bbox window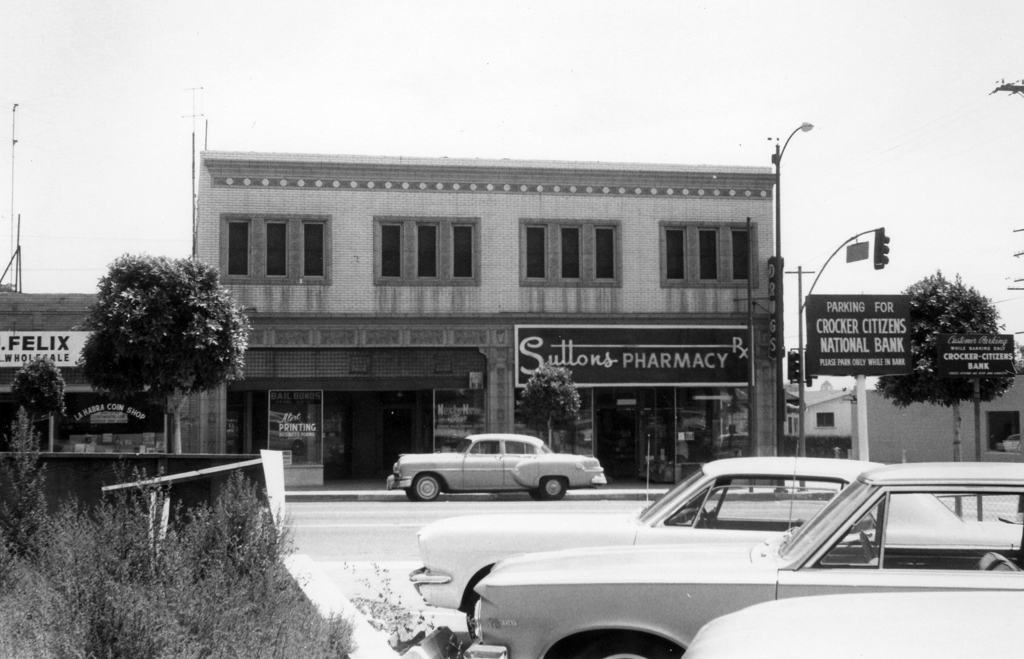
<bbox>470, 440, 499, 455</bbox>
